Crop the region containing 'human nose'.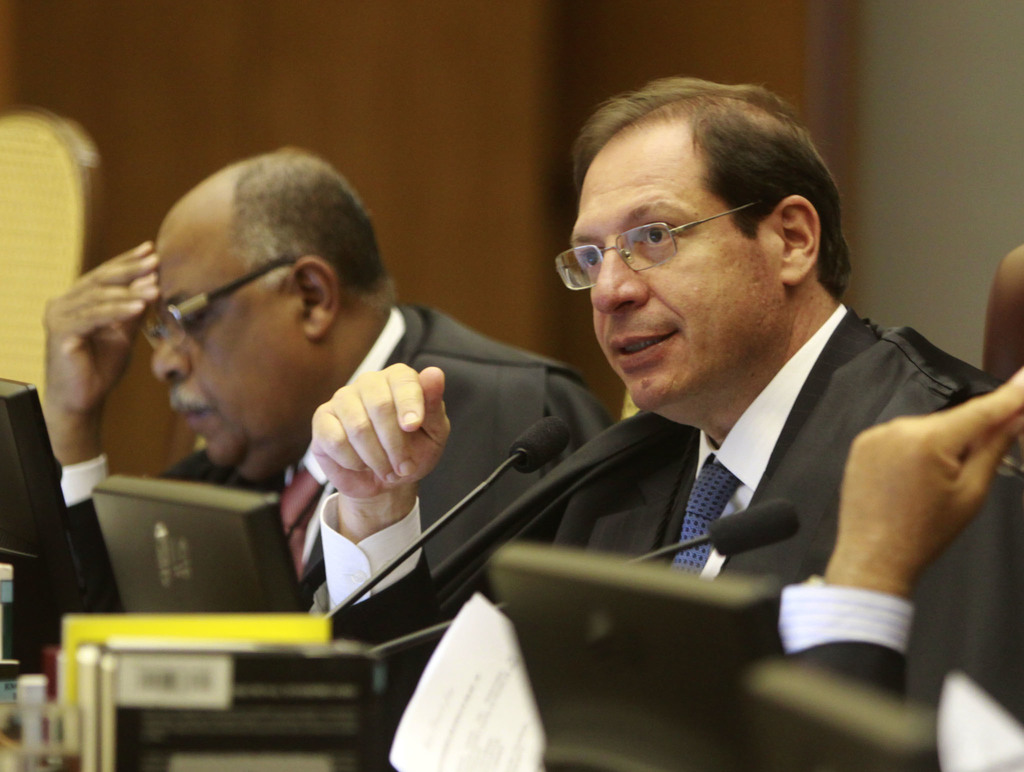
Crop region: [left=154, top=323, right=192, bottom=383].
